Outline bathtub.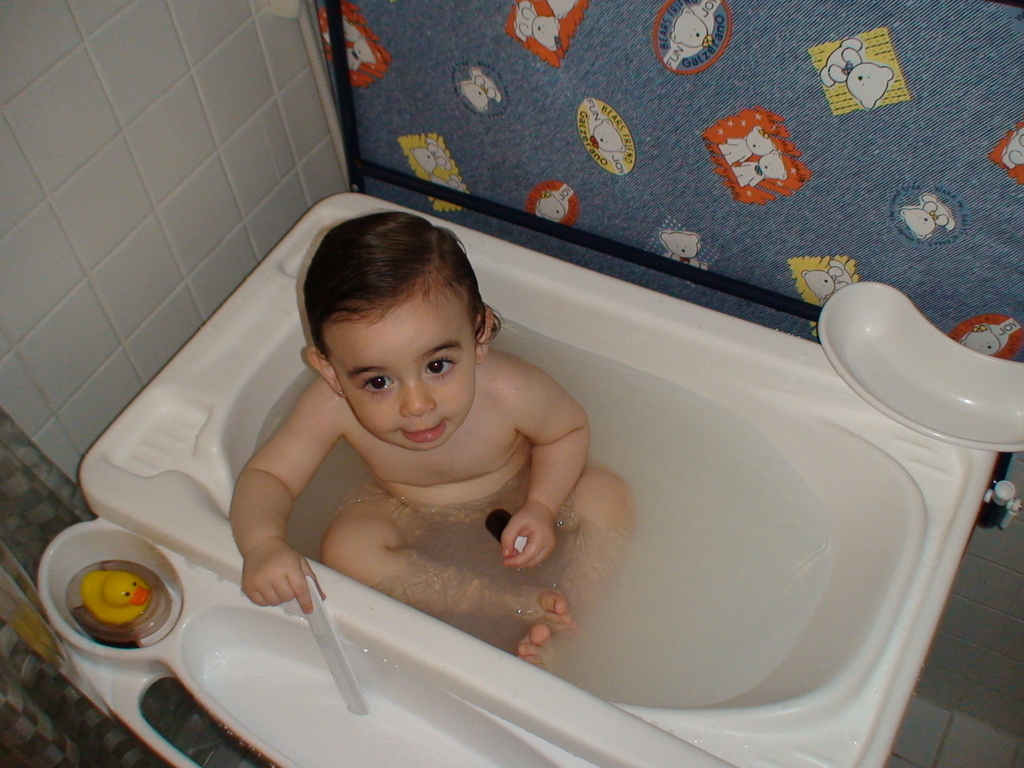
Outline: crop(36, 192, 1023, 767).
